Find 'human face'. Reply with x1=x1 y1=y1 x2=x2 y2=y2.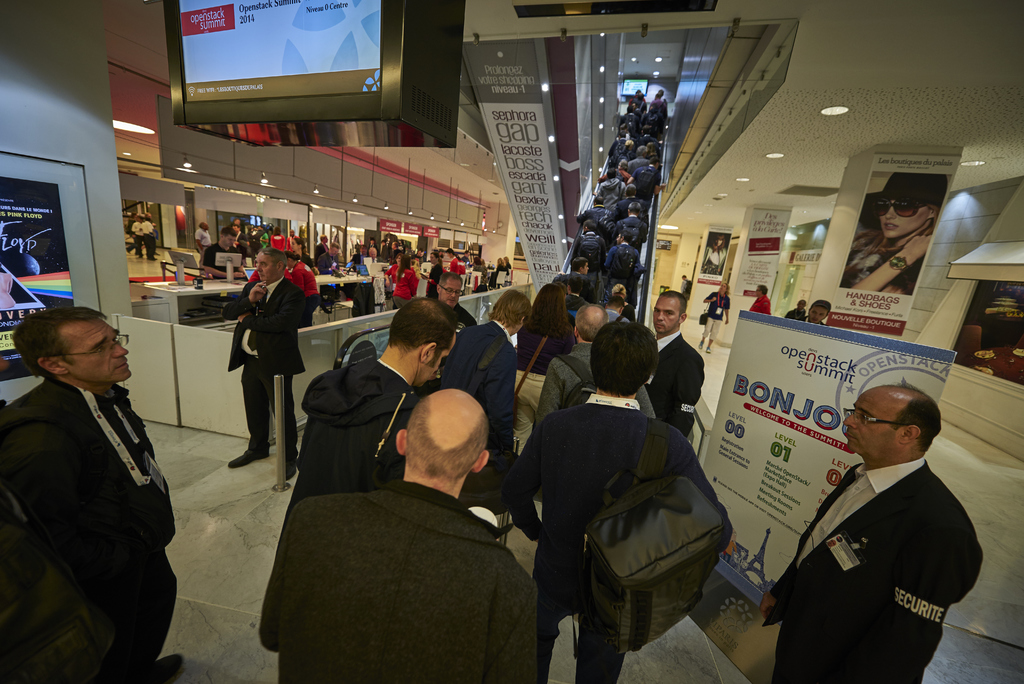
x1=292 y1=240 x2=297 y2=252.
